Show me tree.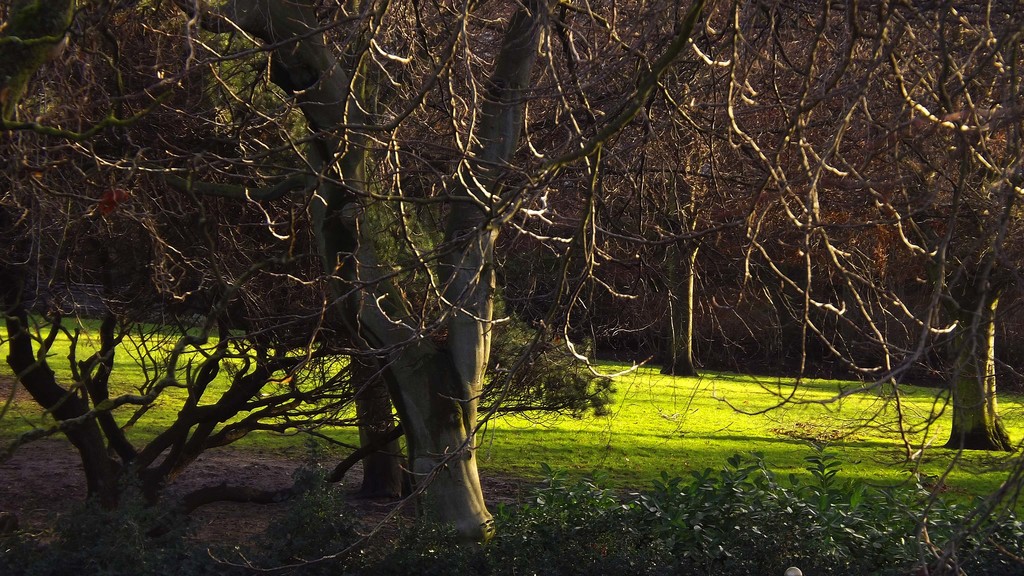
tree is here: {"x1": 0, "y1": 0, "x2": 789, "y2": 556}.
